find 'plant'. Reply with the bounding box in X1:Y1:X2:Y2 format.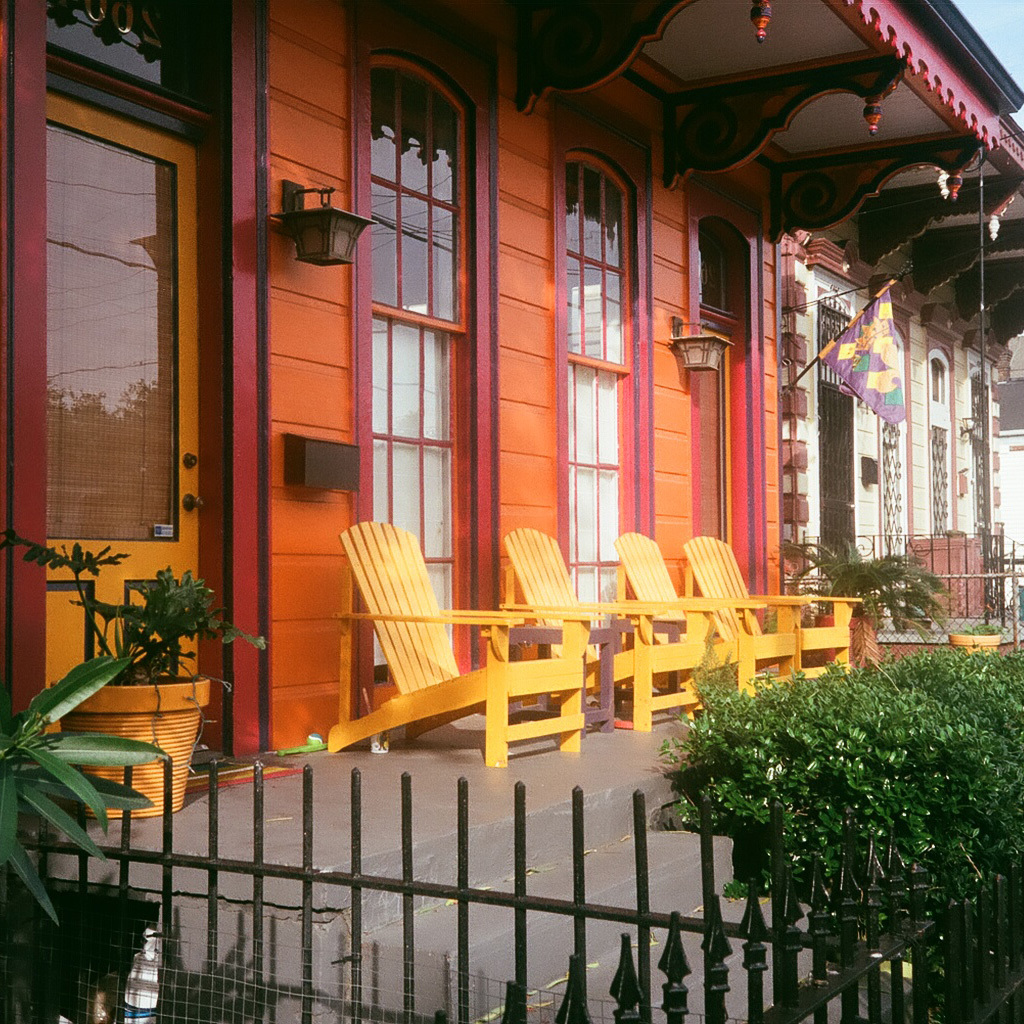
0:643:183:929.
